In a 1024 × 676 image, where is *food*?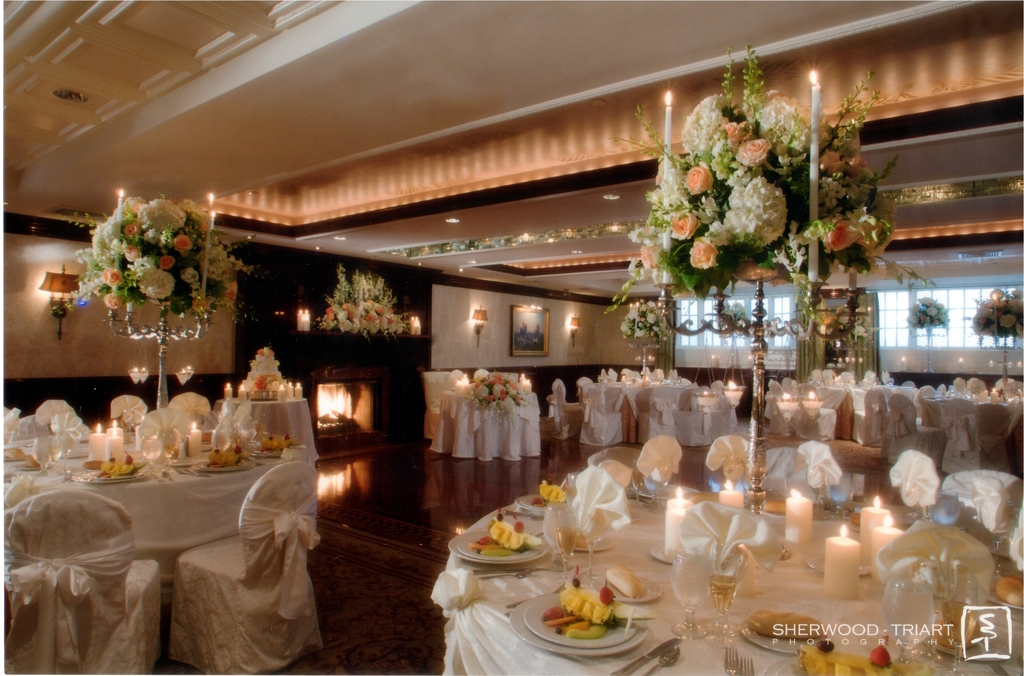
box=[541, 581, 636, 650].
